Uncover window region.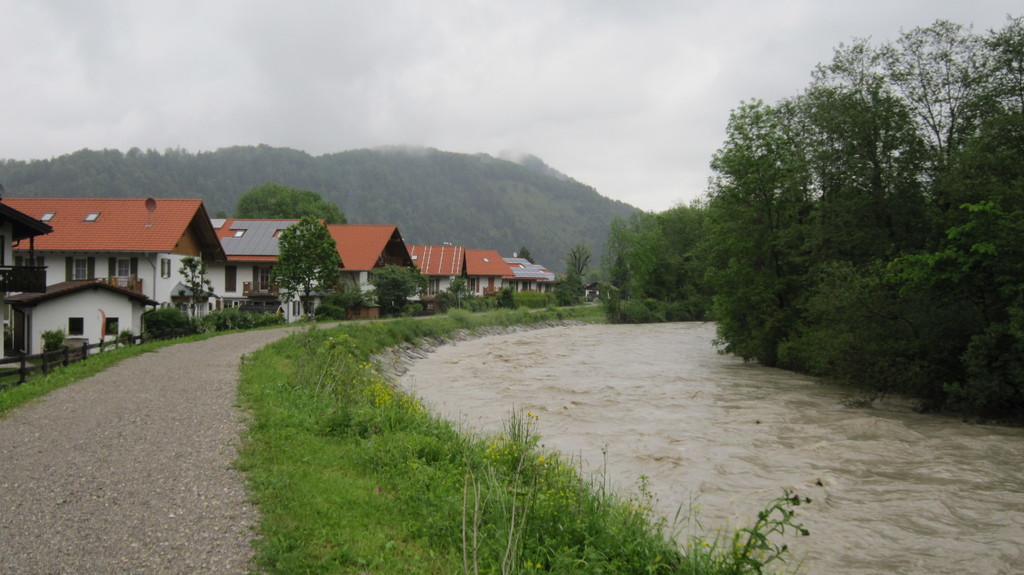
Uncovered: <bbox>93, 315, 117, 337</bbox>.
